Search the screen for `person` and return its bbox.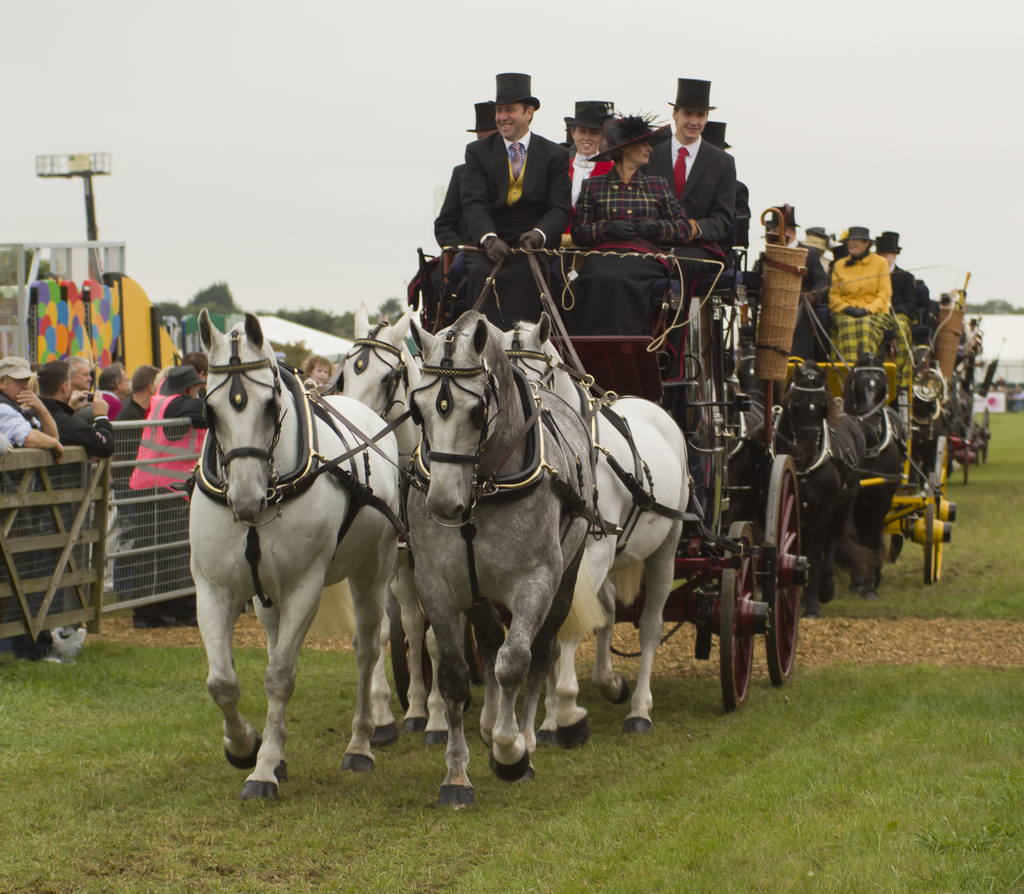
Found: Rect(821, 226, 898, 371).
